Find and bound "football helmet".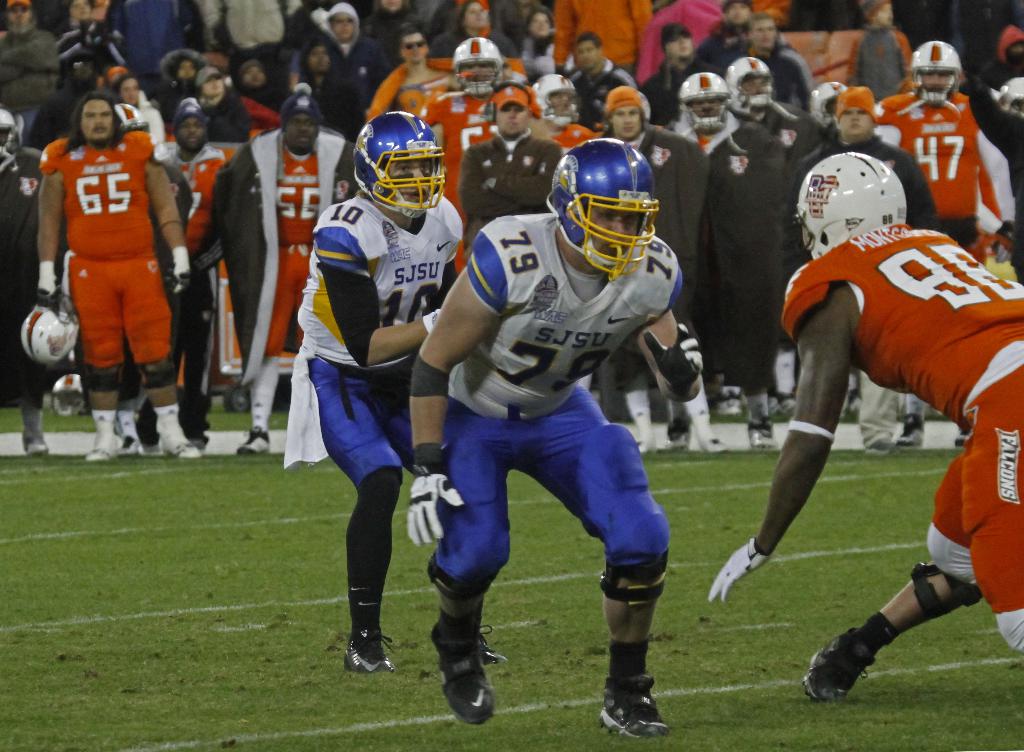
Bound: 807 79 847 126.
